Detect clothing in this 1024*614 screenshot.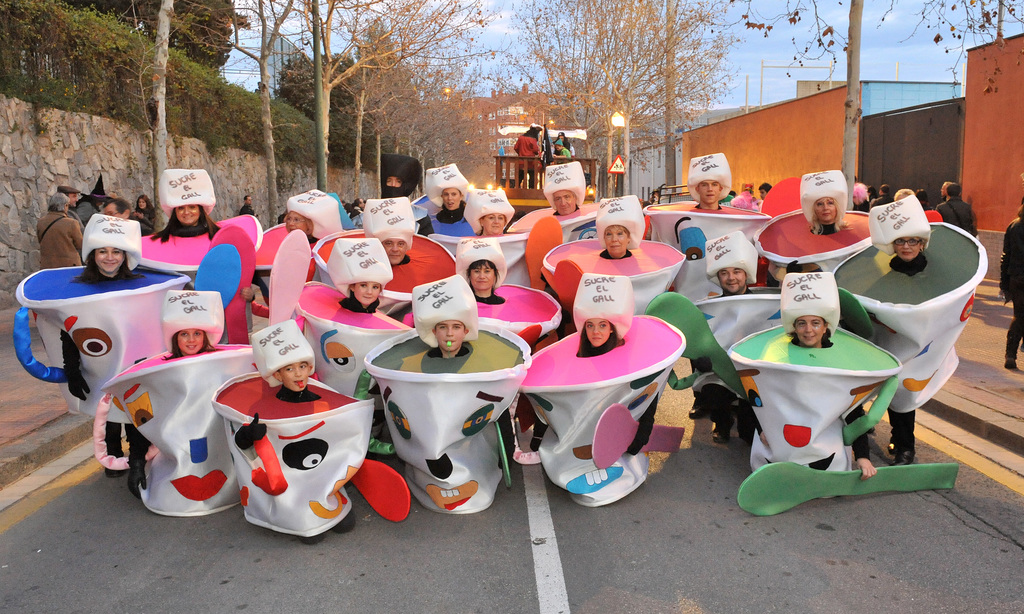
Detection: 253/289/402/408.
